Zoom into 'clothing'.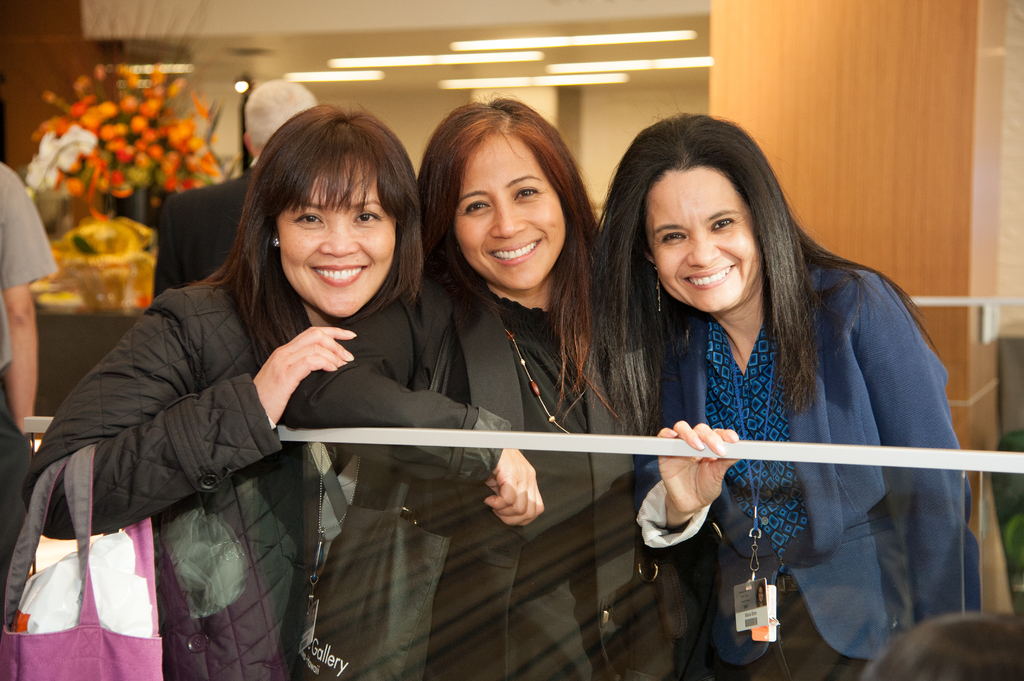
Zoom target: 0,162,52,378.
